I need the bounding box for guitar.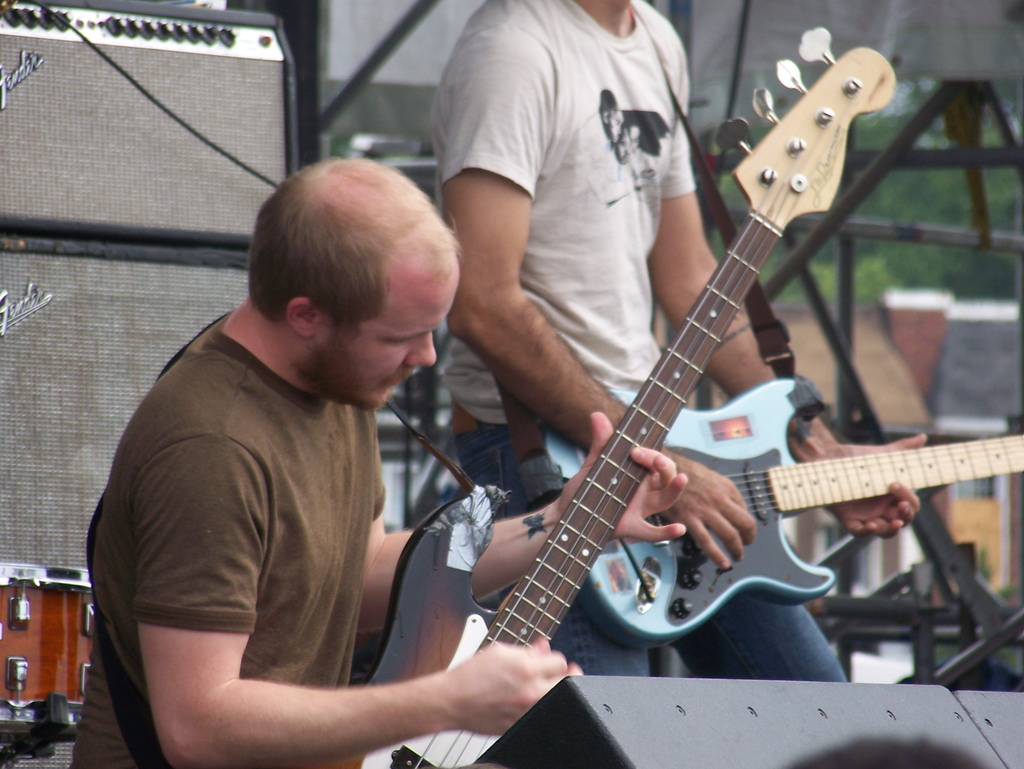
Here it is: 305:32:905:768.
